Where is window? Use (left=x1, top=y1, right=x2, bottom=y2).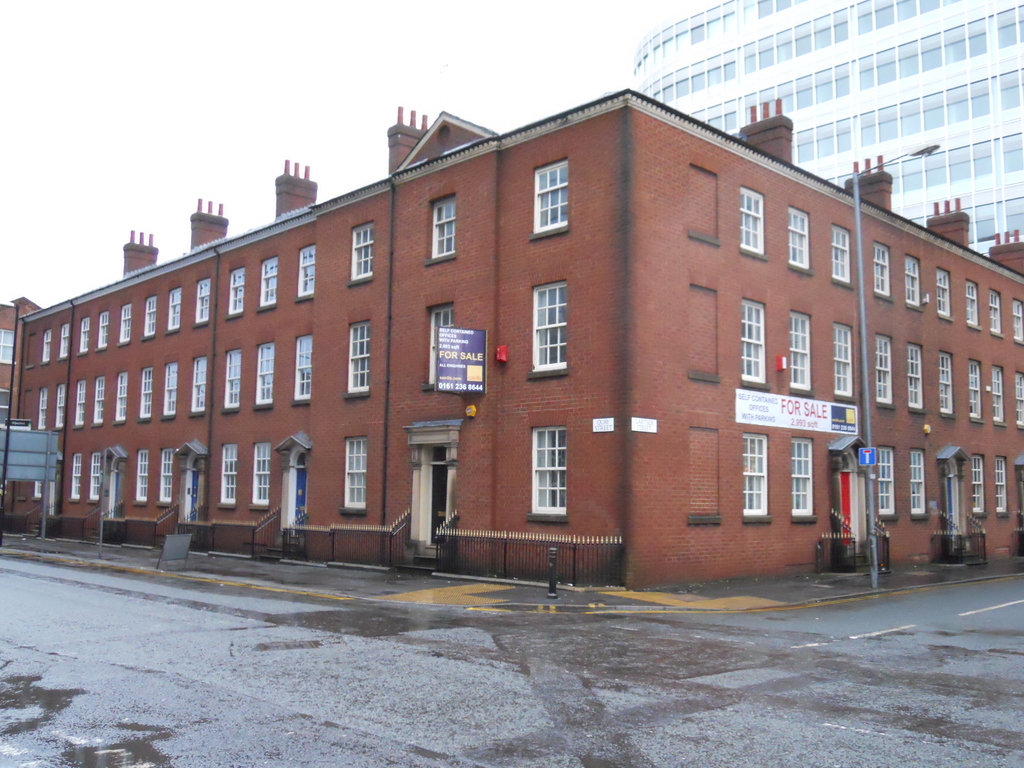
(left=256, top=252, right=282, bottom=314).
